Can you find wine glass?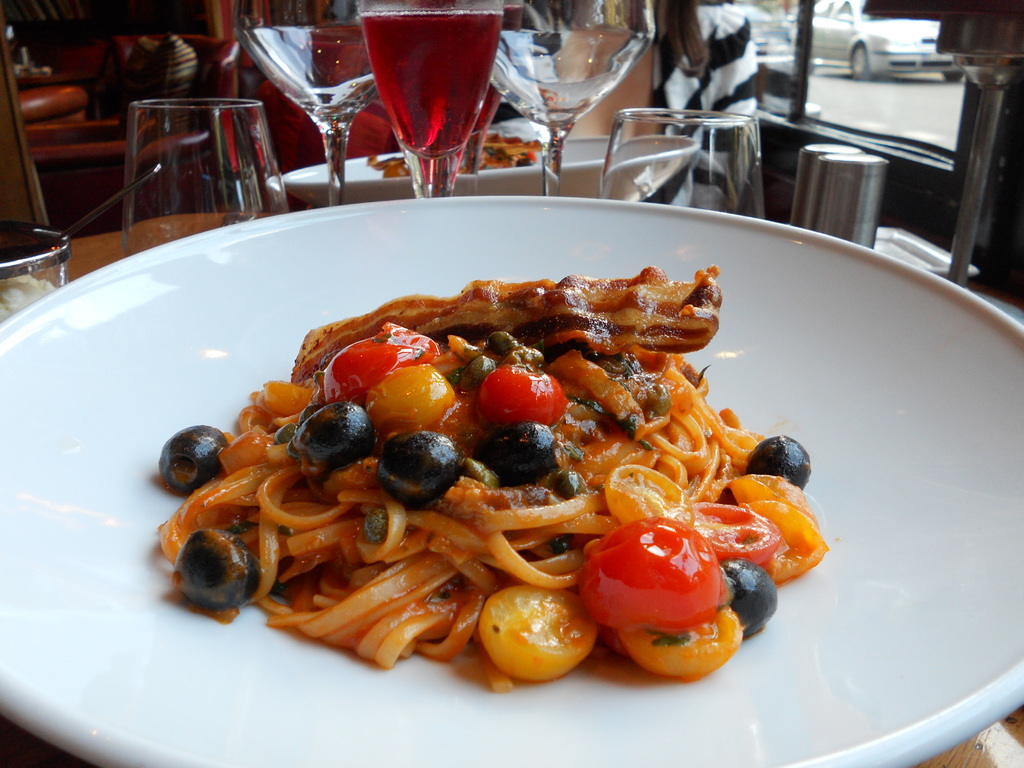
Yes, bounding box: <region>347, 0, 506, 203</region>.
